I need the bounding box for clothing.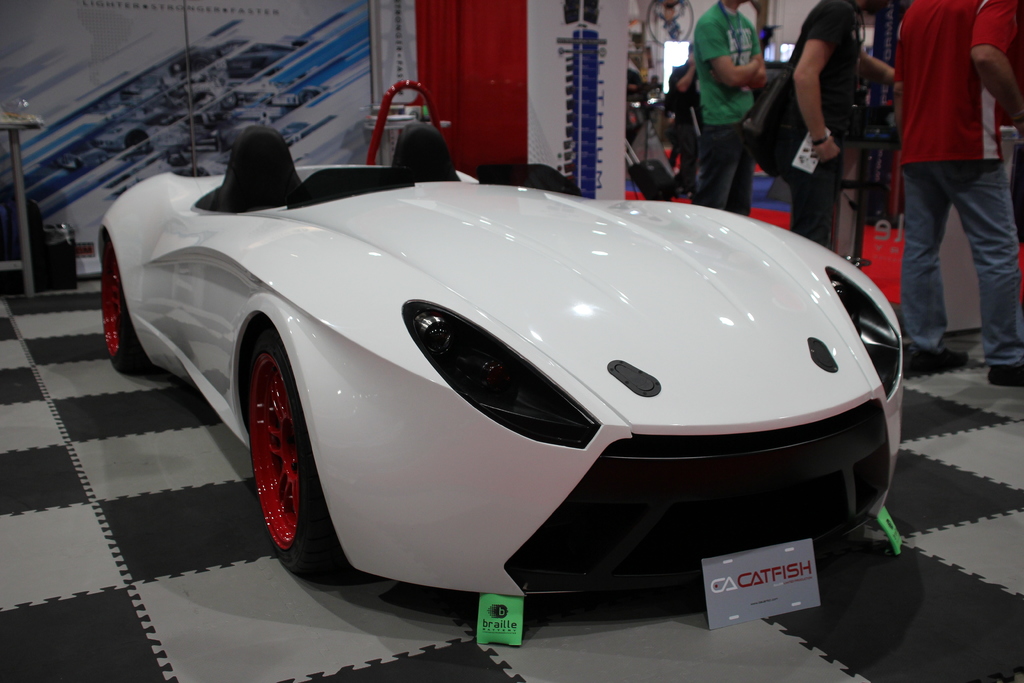
Here it is: <box>895,0,1012,362</box>.
